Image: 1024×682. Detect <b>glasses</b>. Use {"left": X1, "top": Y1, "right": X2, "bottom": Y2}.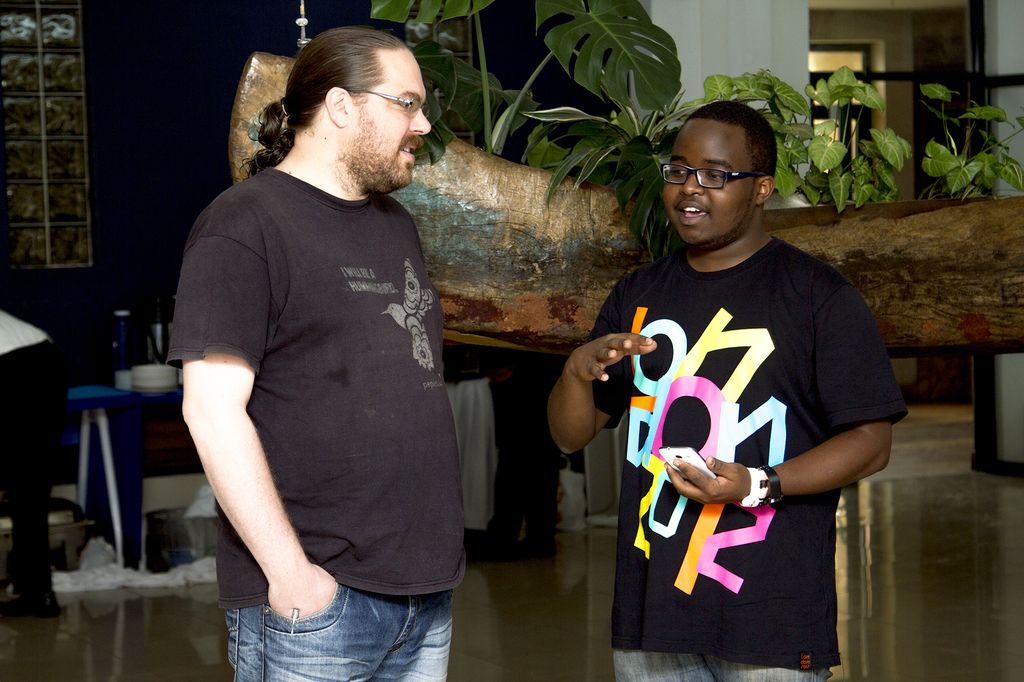
{"left": 669, "top": 149, "right": 780, "bottom": 197}.
